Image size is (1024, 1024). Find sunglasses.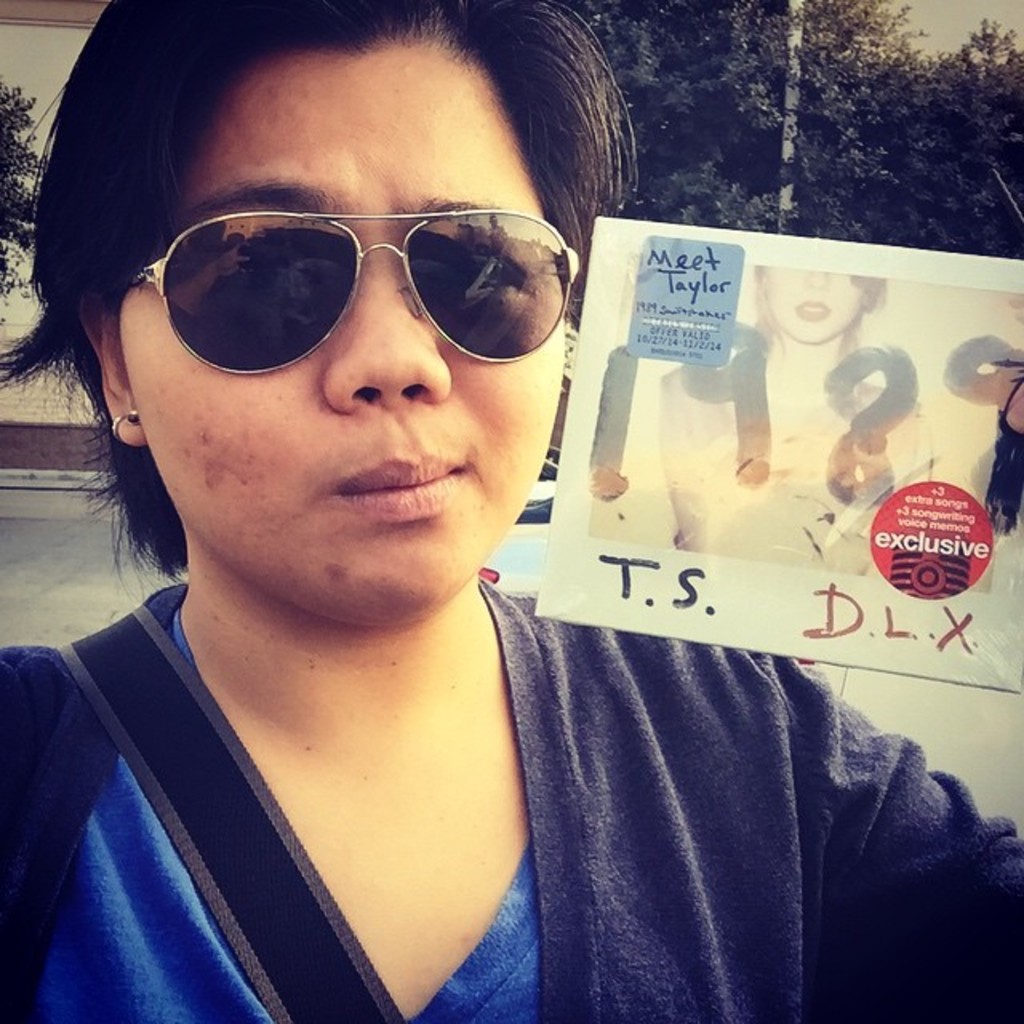
(left=139, top=214, right=570, bottom=373).
